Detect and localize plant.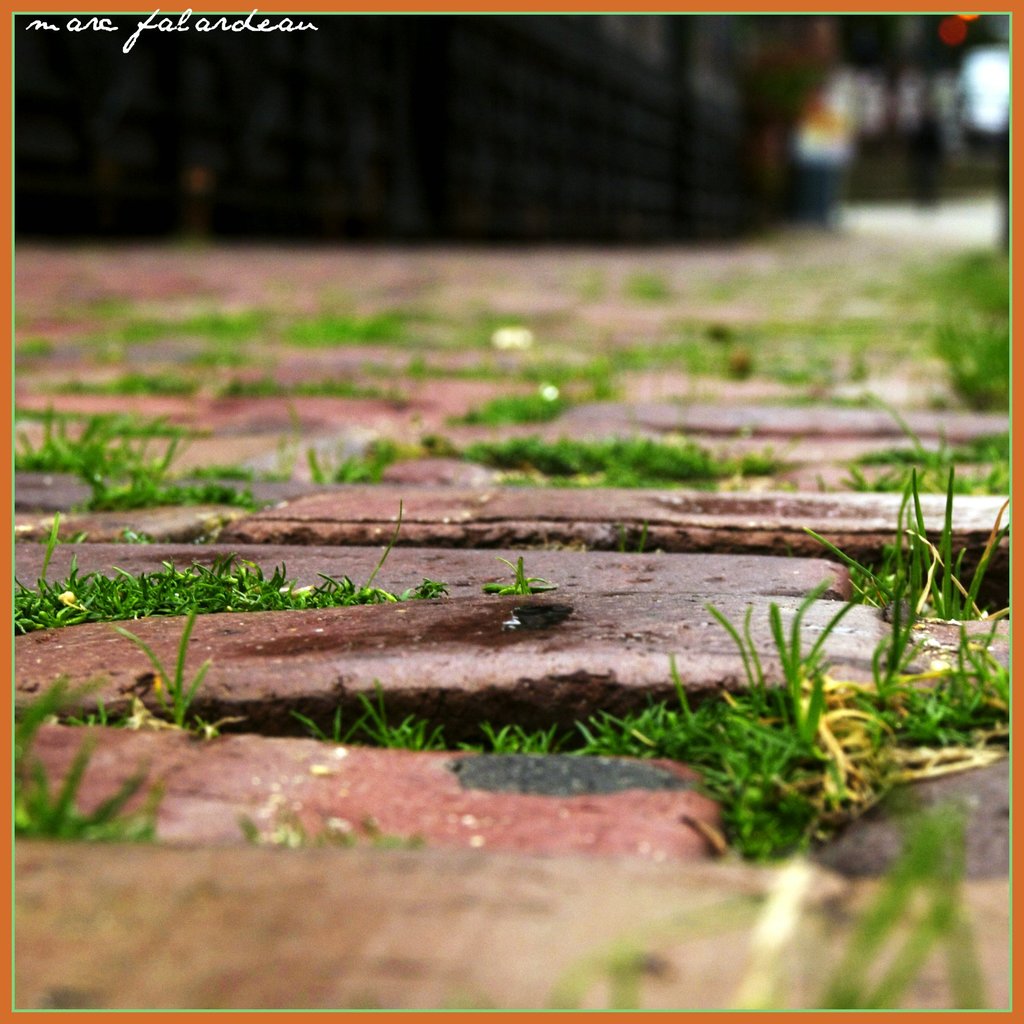
Localized at <region>607, 655, 723, 758</region>.
